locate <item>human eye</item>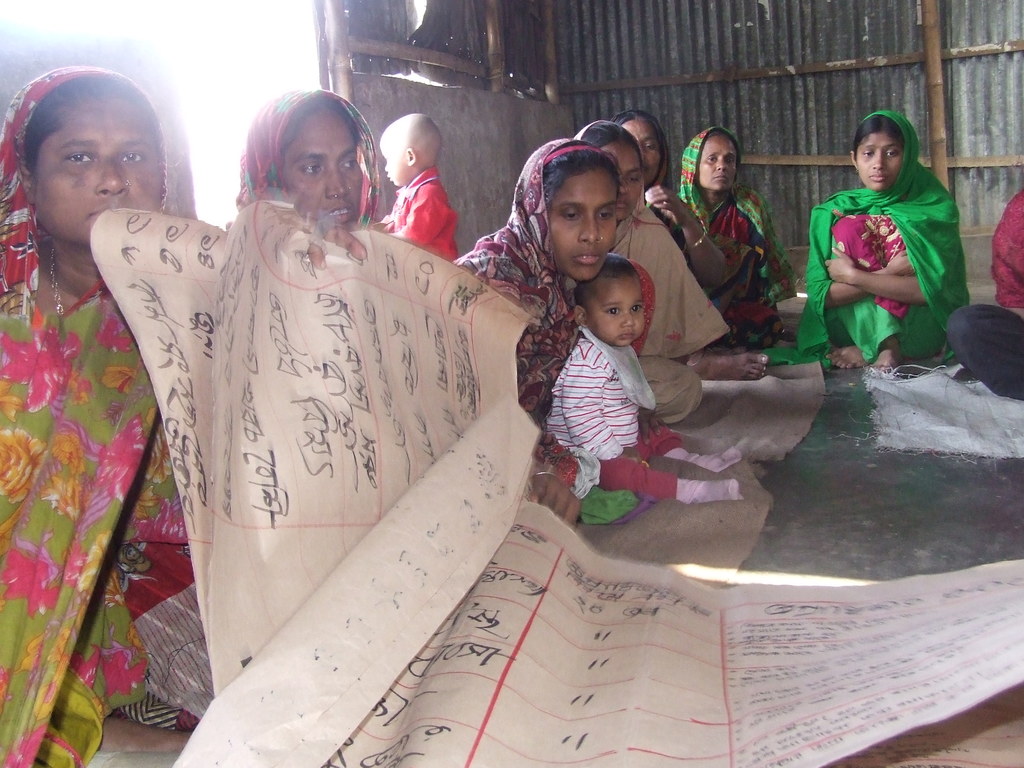
<region>342, 152, 358, 175</region>
